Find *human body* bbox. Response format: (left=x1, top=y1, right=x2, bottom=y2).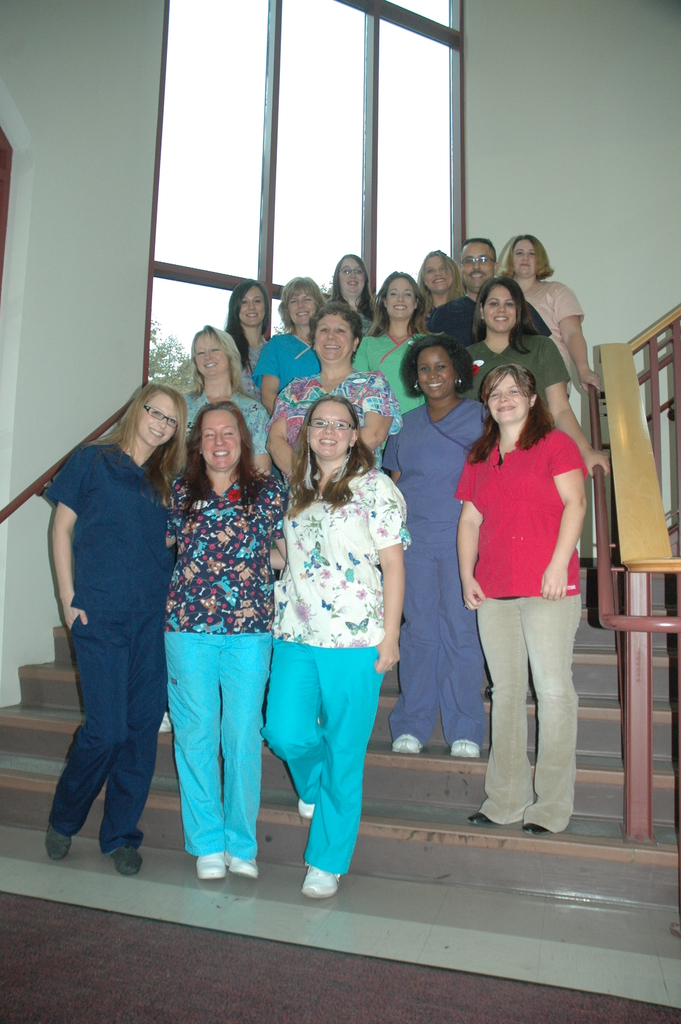
(left=445, top=365, right=592, bottom=841).
